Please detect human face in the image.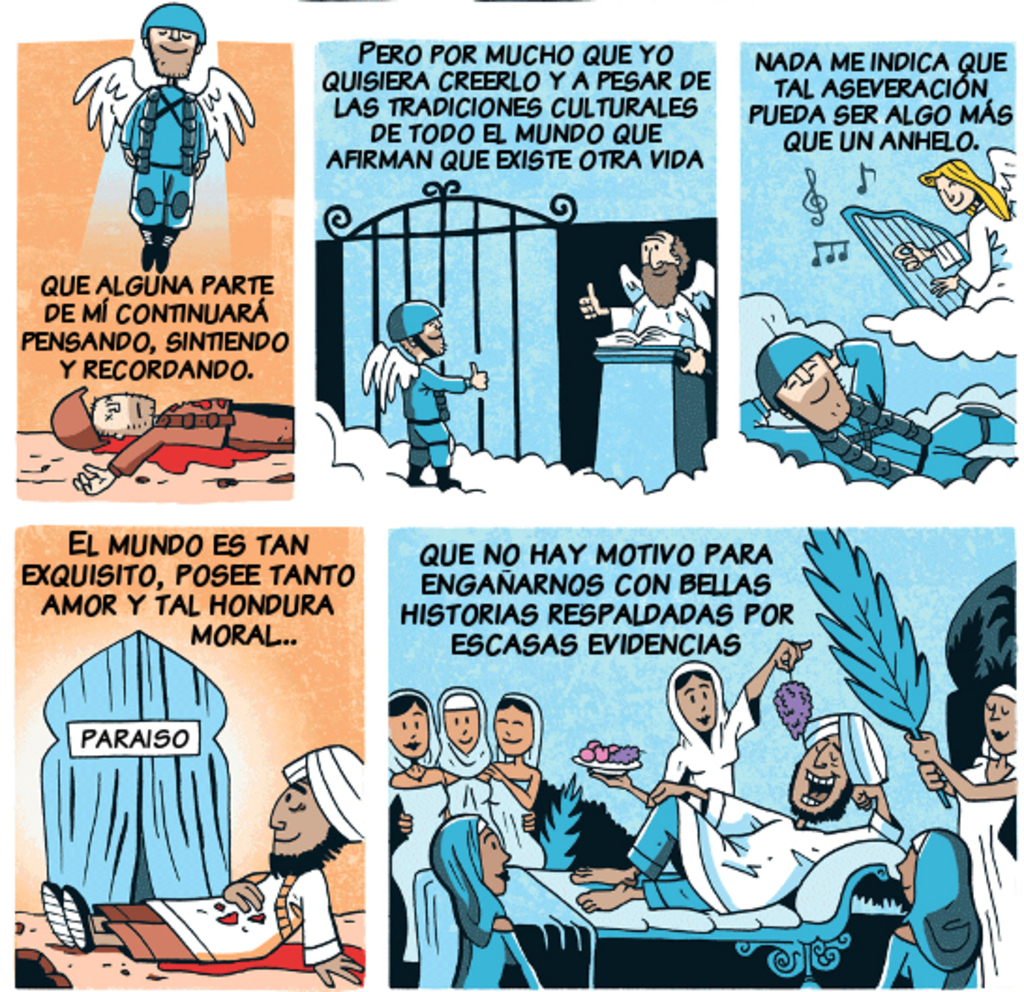
x1=148, y1=26, x2=201, y2=75.
